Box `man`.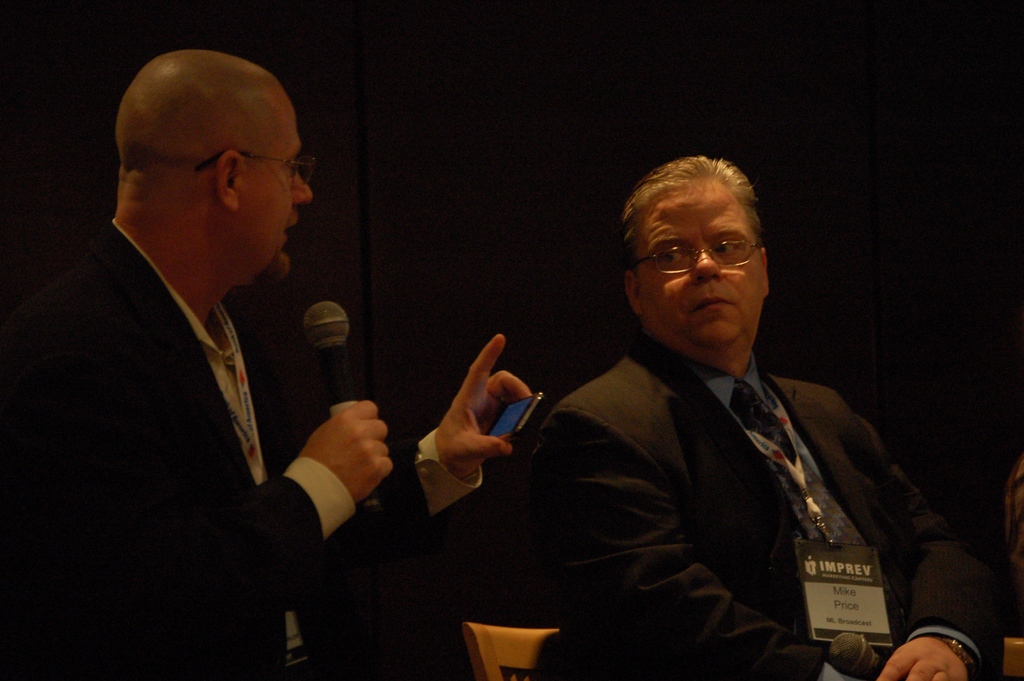
bbox=[538, 175, 982, 673].
